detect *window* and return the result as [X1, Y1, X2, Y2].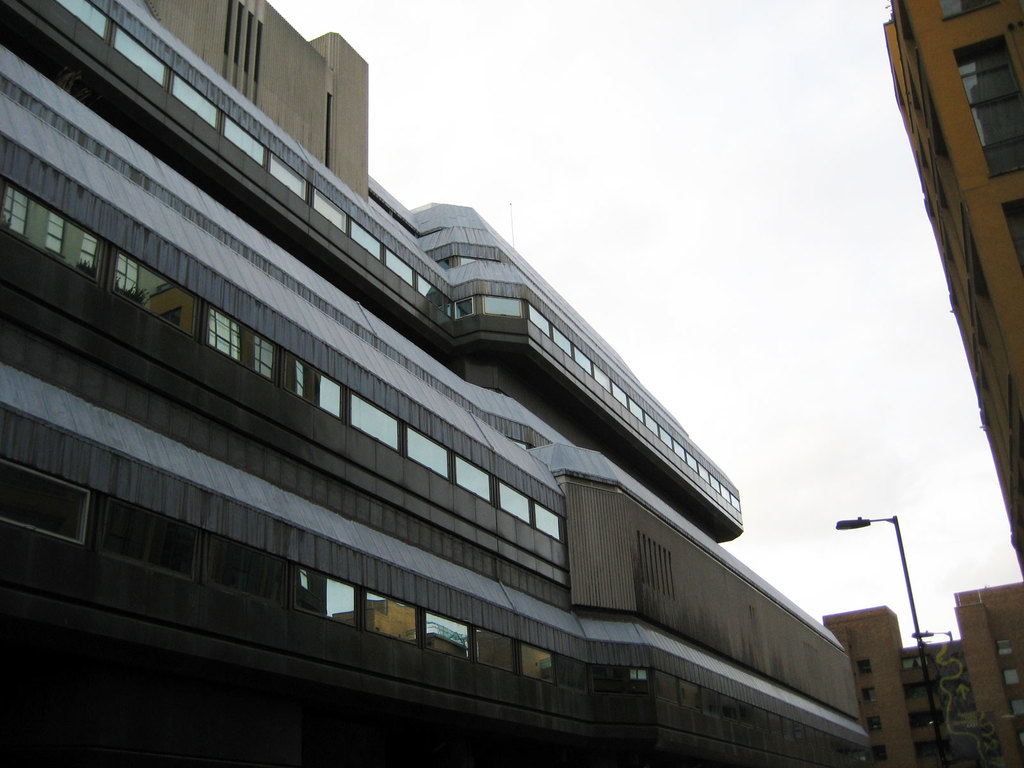
[858, 662, 874, 676].
